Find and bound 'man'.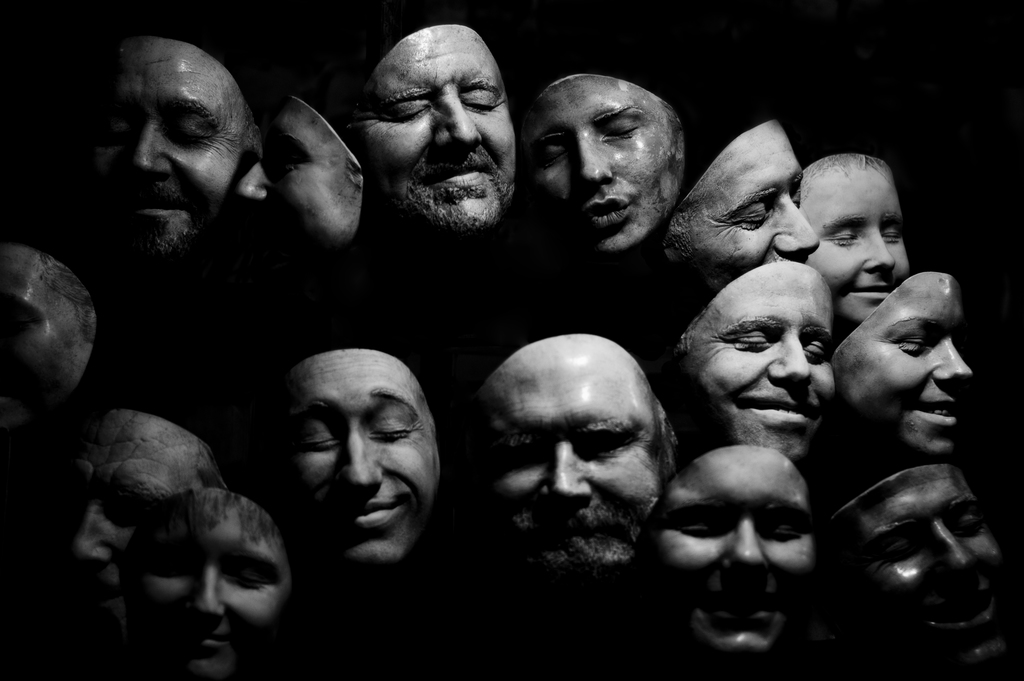
Bound: box(0, 246, 101, 414).
